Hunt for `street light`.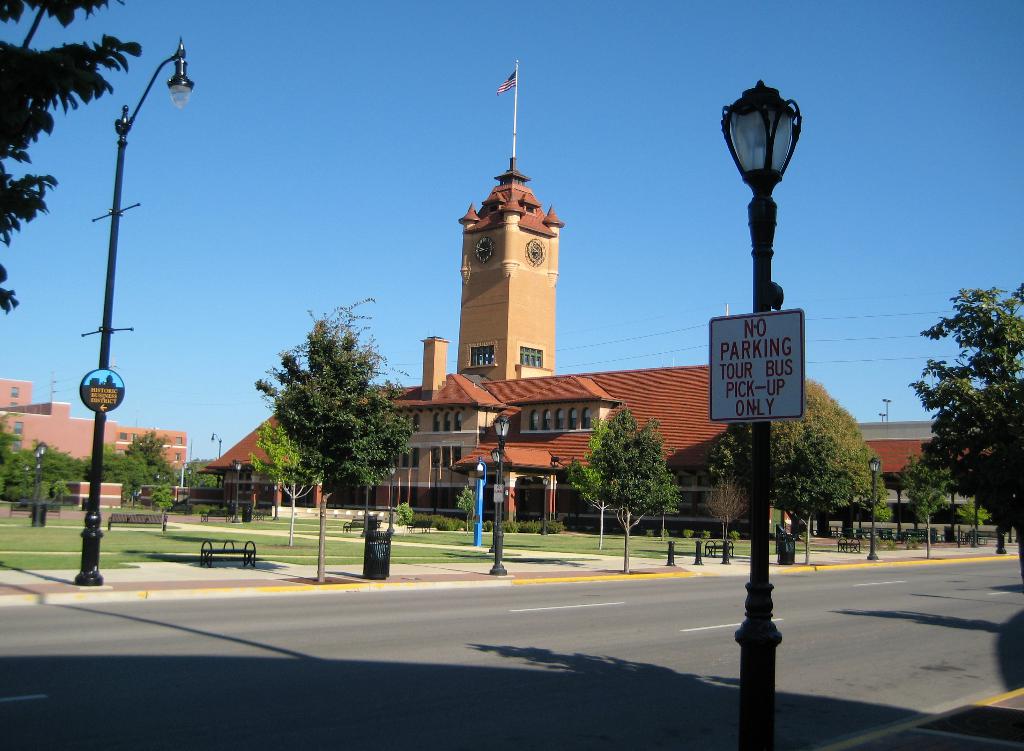
Hunted down at bbox=[470, 456, 488, 544].
